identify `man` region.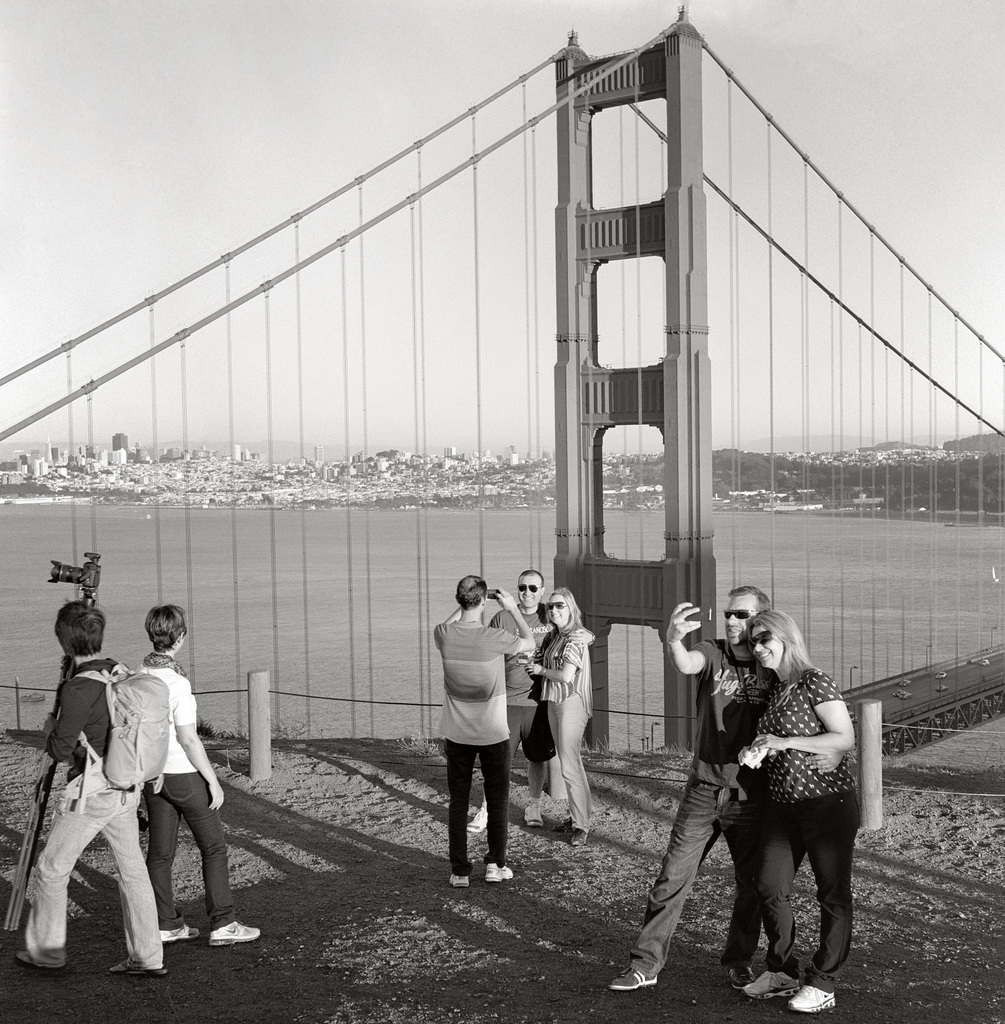
Region: <bbox>20, 607, 168, 961</bbox>.
